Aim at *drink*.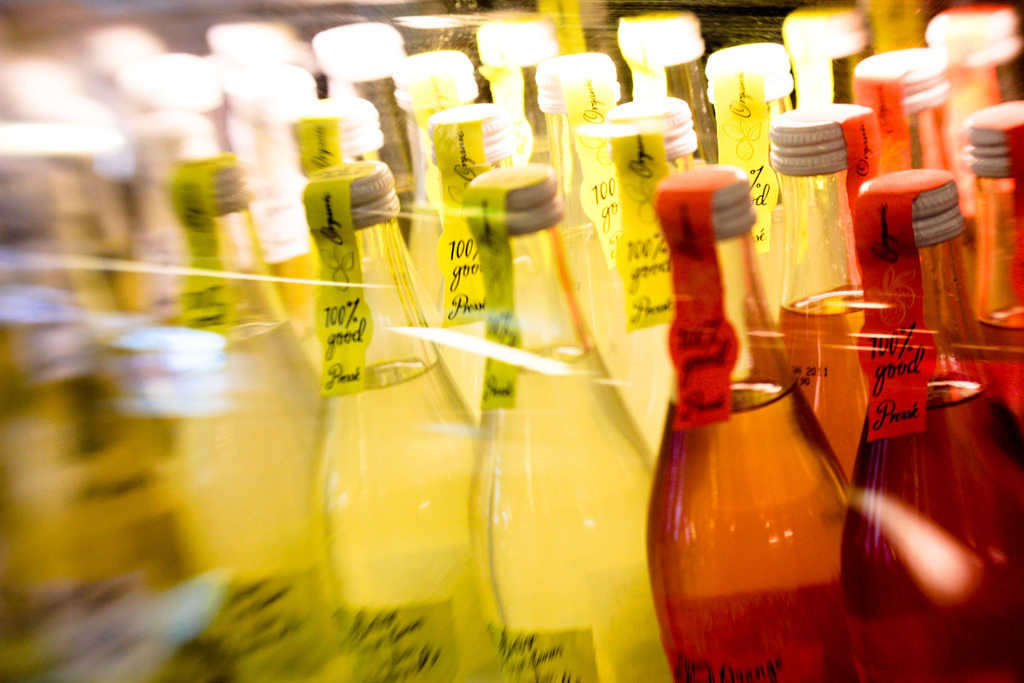
Aimed at 319,352,508,676.
